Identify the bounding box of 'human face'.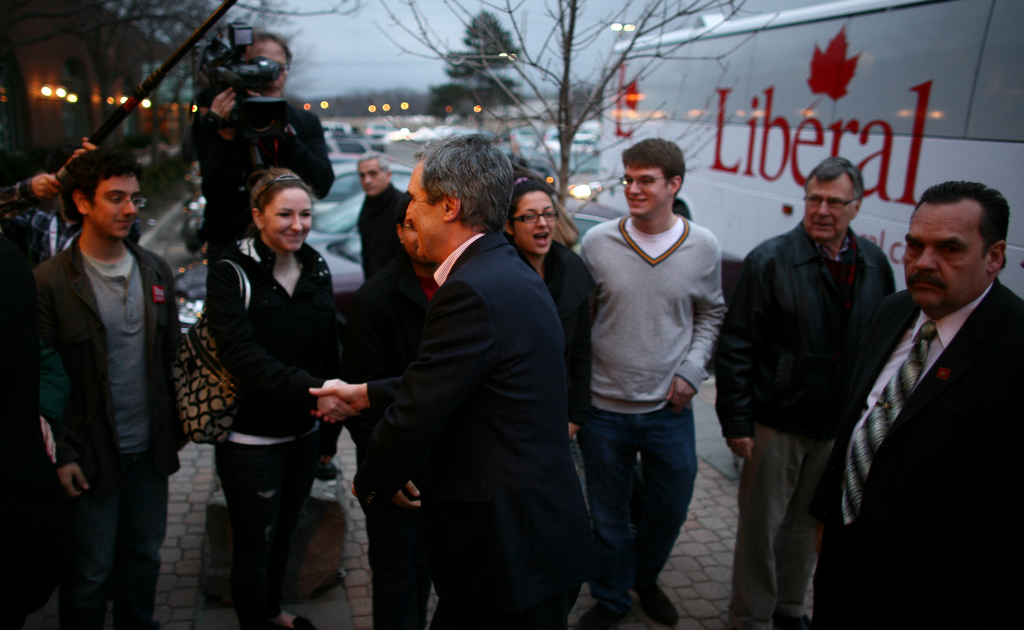
(left=623, top=169, right=669, bottom=214).
